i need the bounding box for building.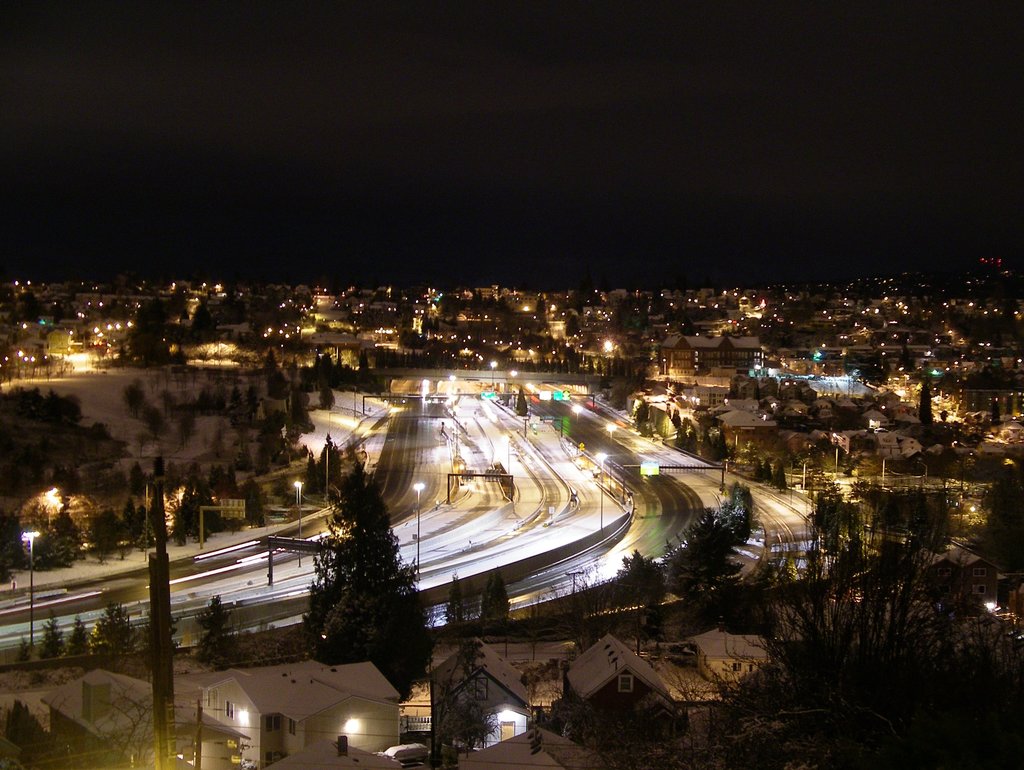
Here it is: 2/665/249/769.
